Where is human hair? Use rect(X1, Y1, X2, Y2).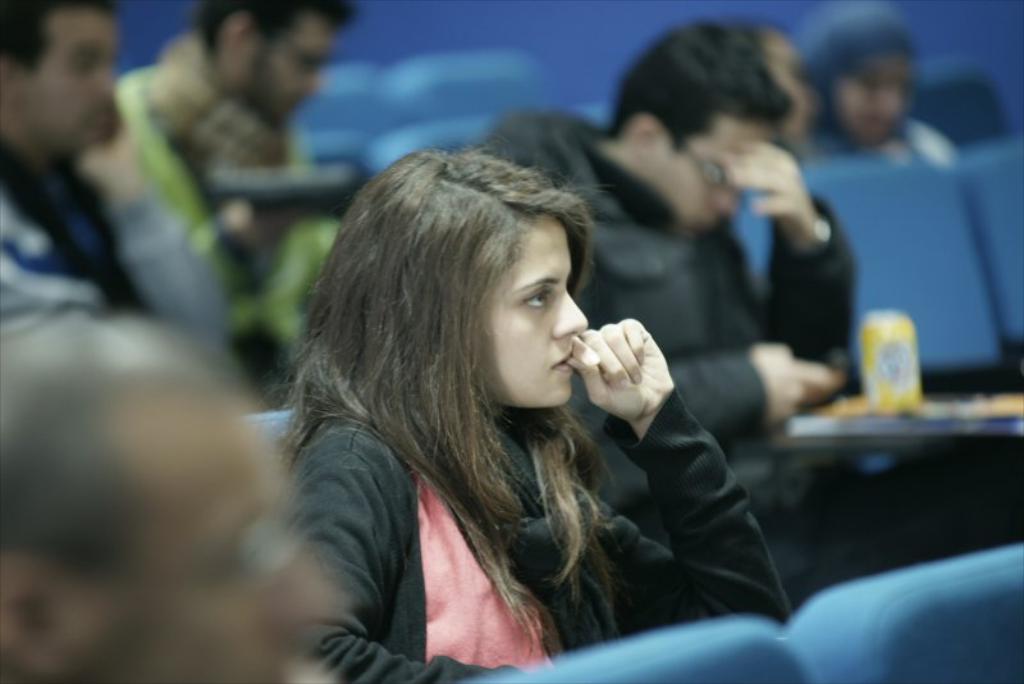
rect(0, 307, 248, 683).
